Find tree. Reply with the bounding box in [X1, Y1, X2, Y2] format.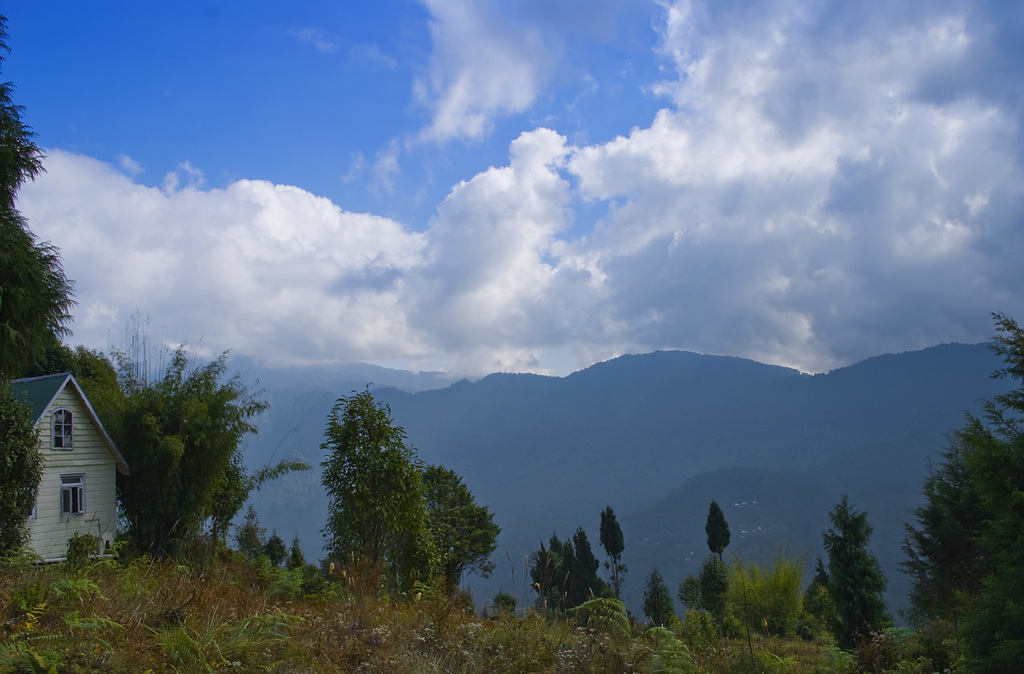
[598, 505, 627, 600].
